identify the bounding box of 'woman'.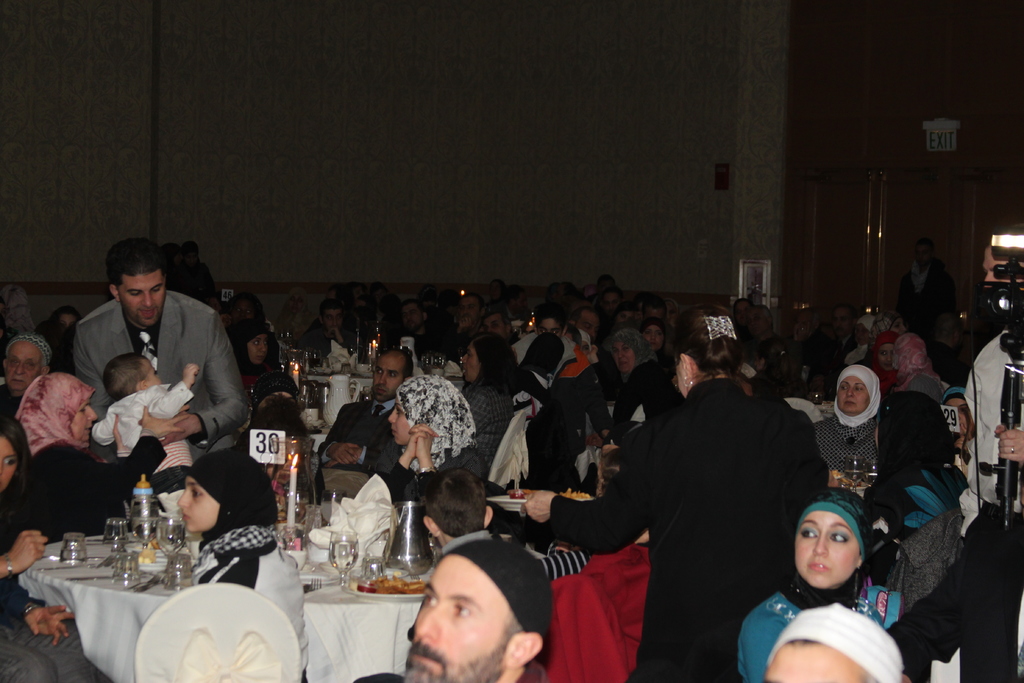
x1=173 y1=447 x2=307 y2=678.
